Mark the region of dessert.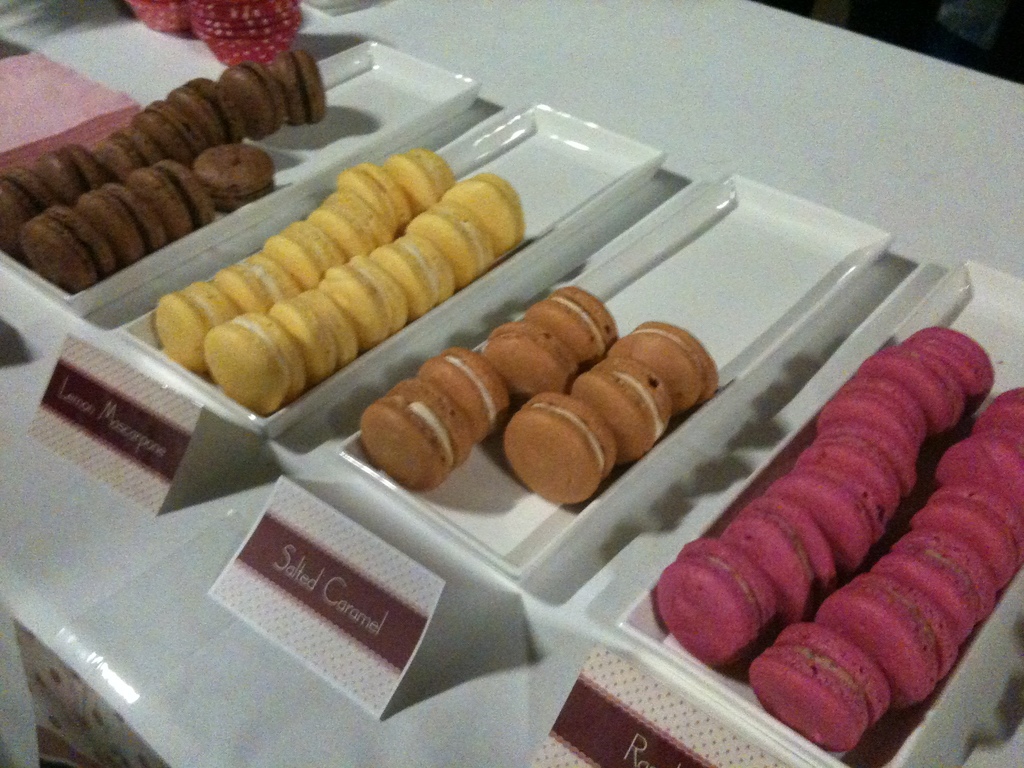
Region: x1=233, y1=53, x2=277, y2=137.
